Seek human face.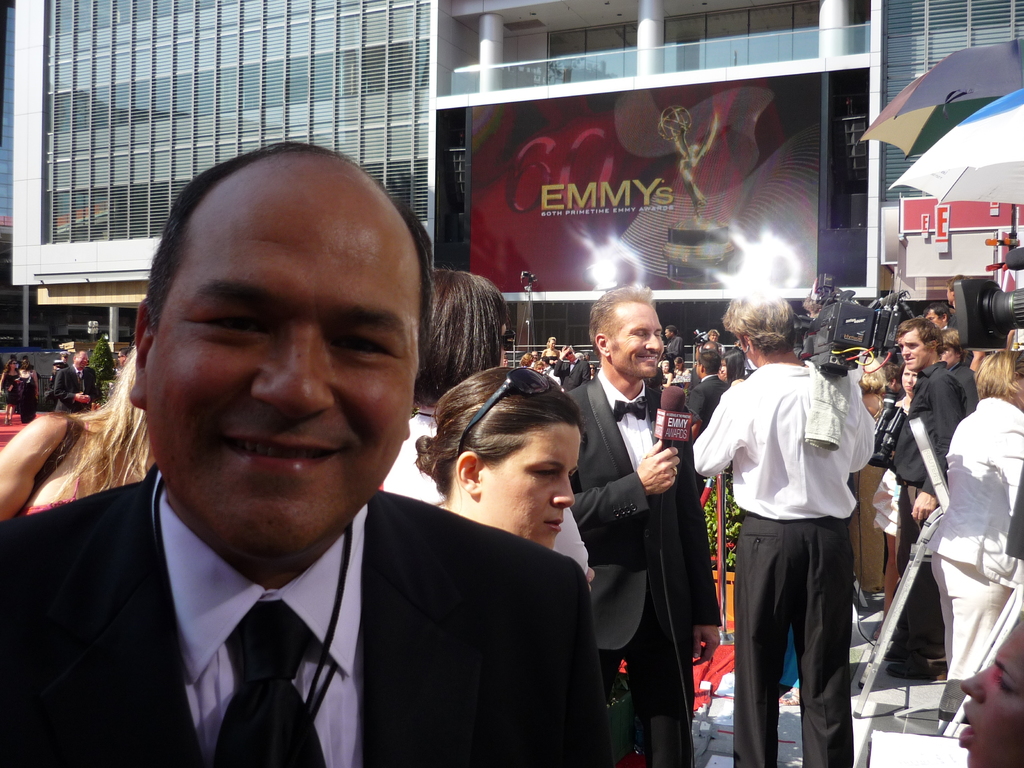
{"x1": 141, "y1": 175, "x2": 425, "y2": 564}.
